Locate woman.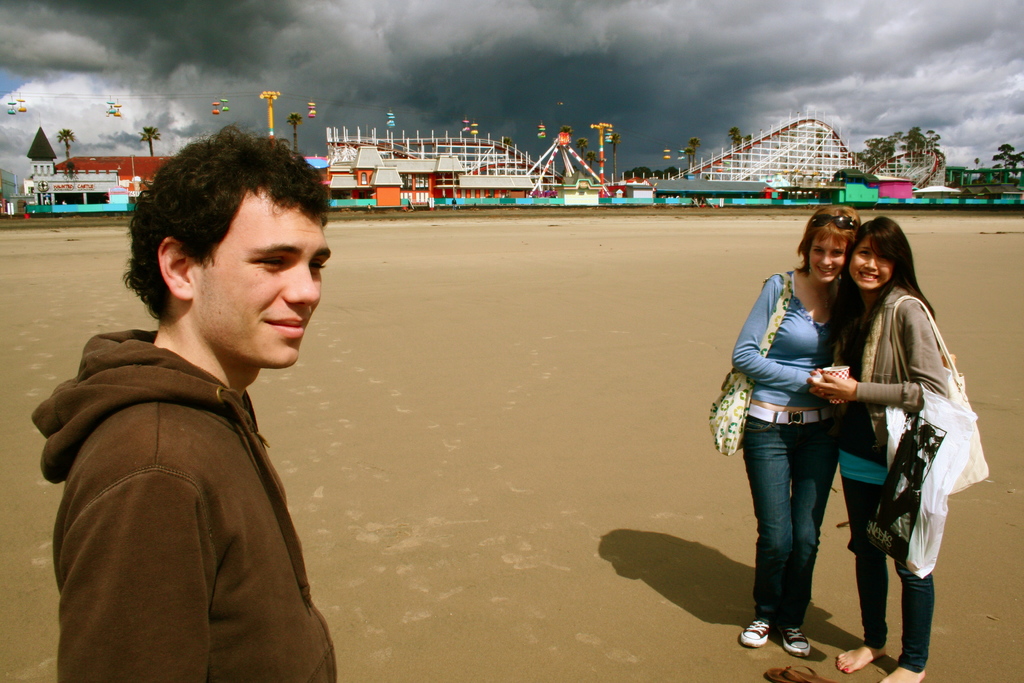
Bounding box: (813, 216, 961, 670).
